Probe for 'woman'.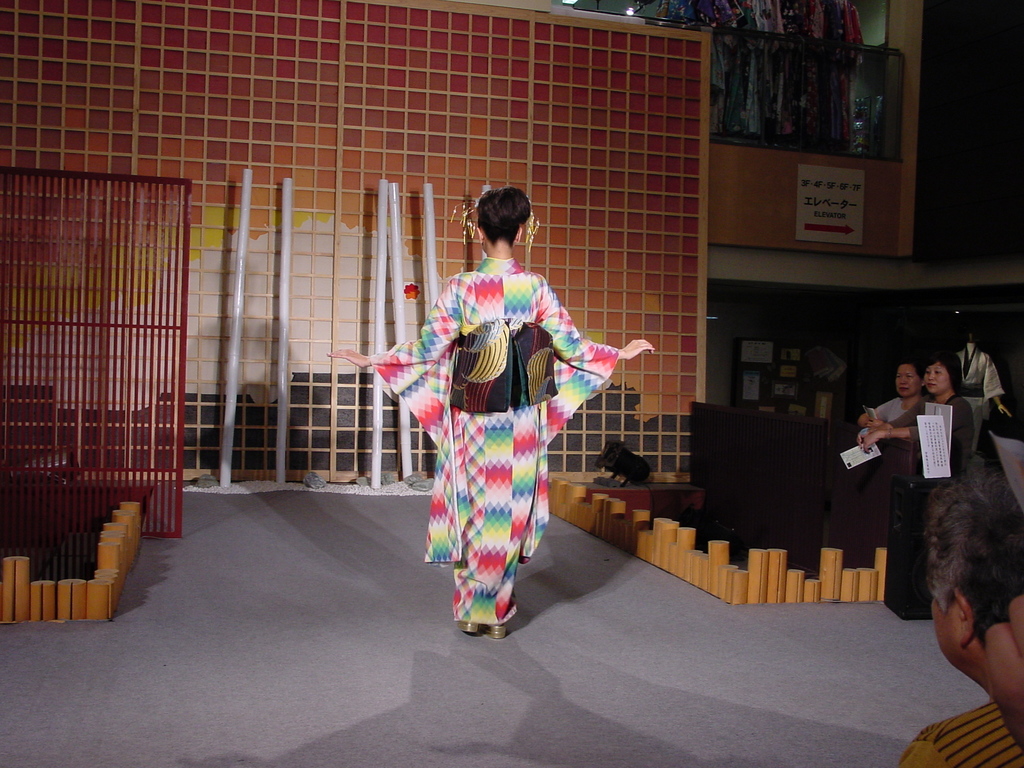
Probe result: (366, 179, 618, 644).
